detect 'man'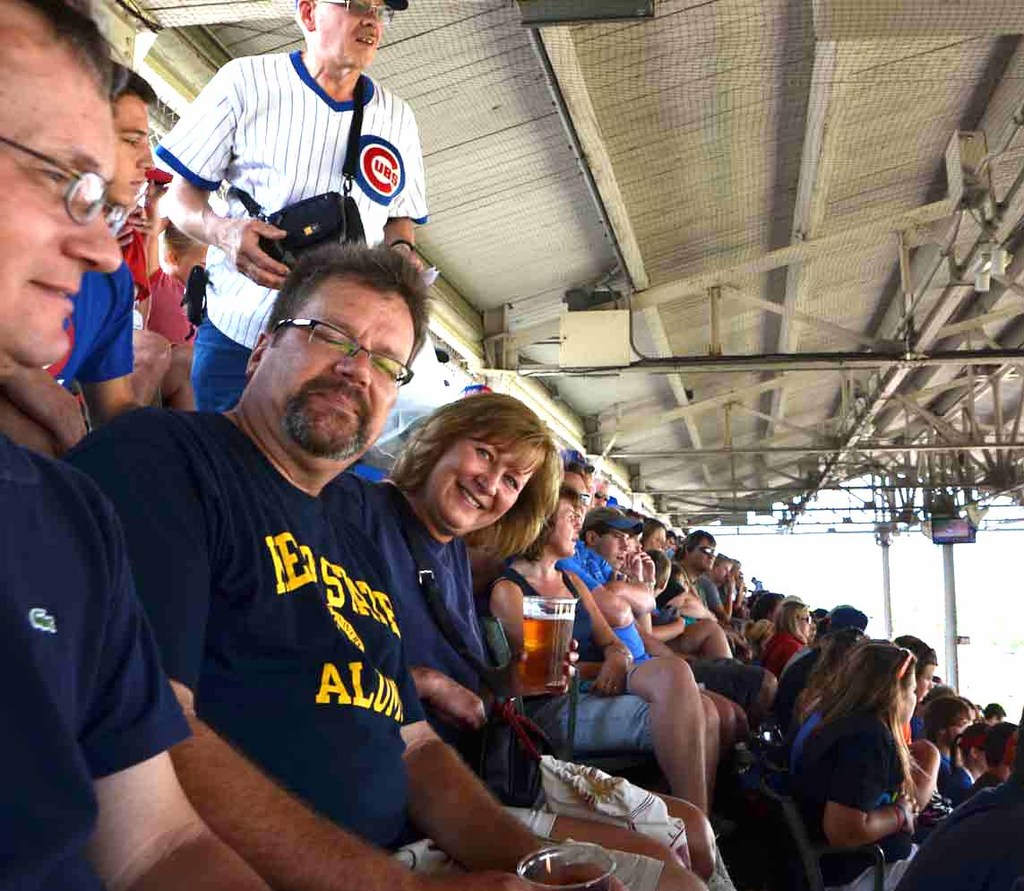
locate(581, 509, 641, 566)
